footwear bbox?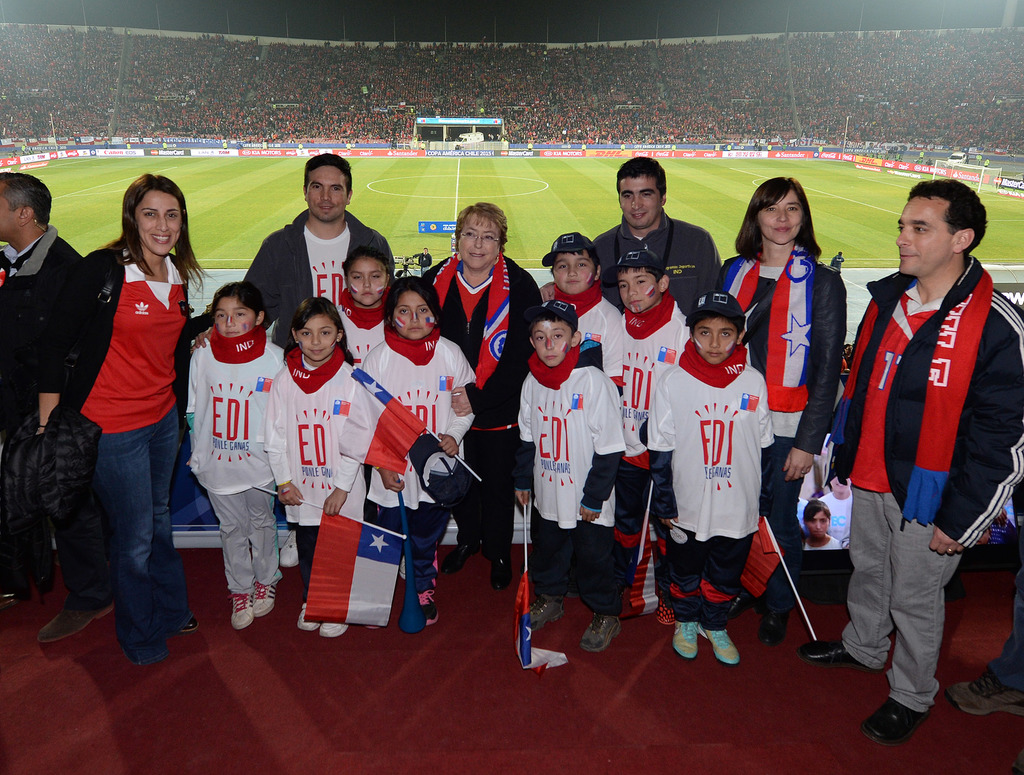
[left=675, top=621, right=698, bottom=661]
